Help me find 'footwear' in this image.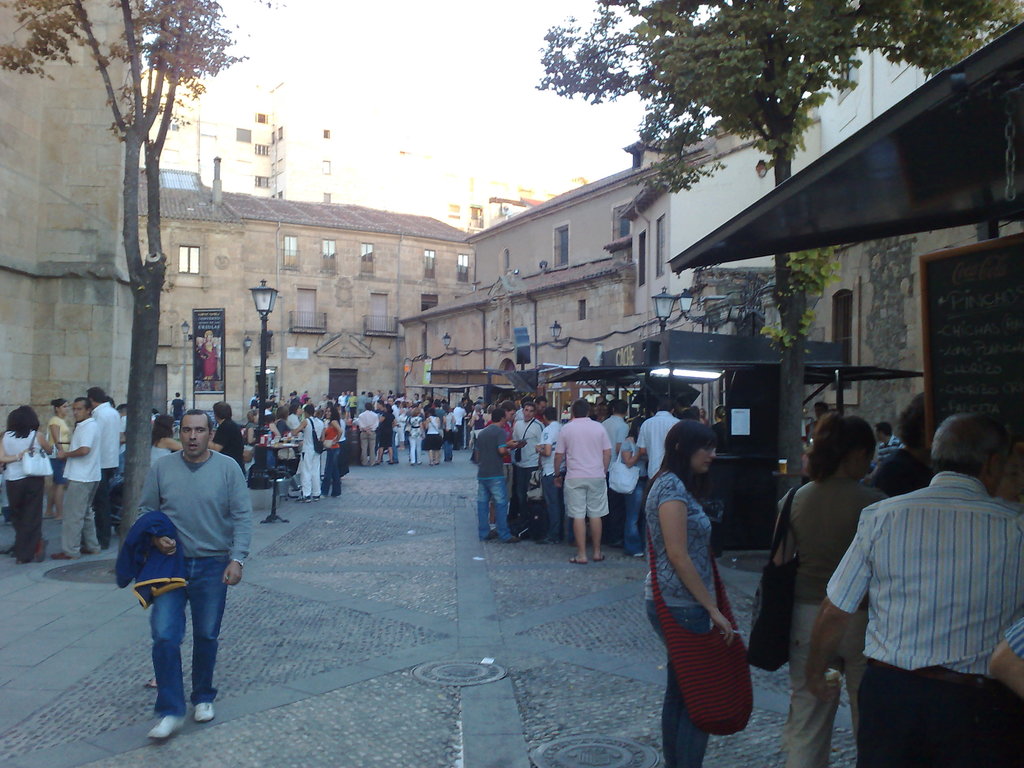
Found it: bbox=(484, 530, 496, 541).
